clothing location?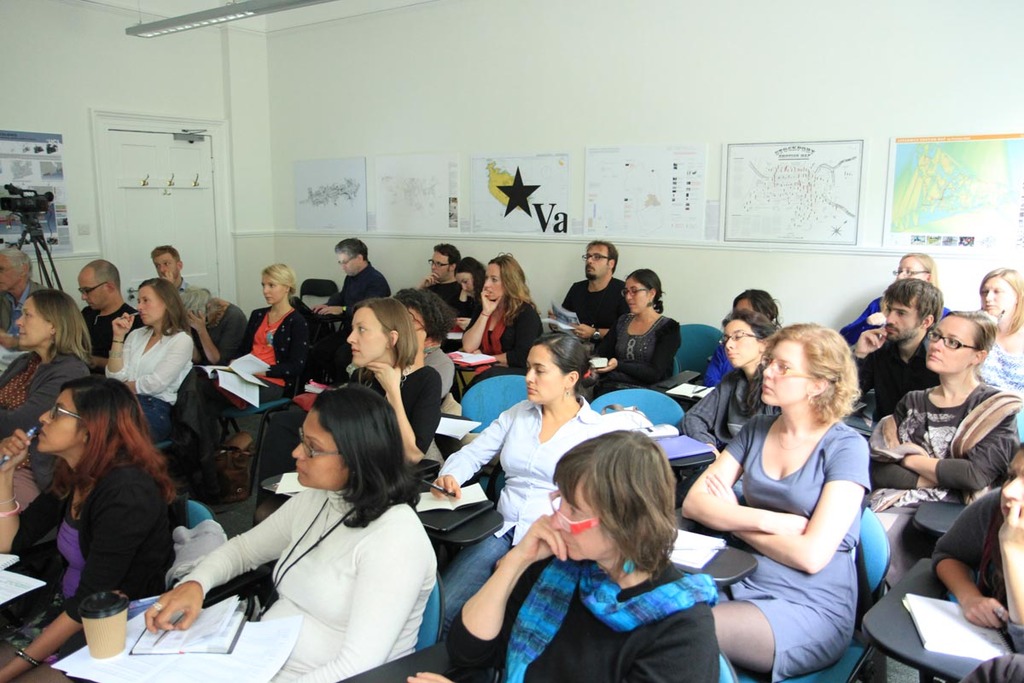
region(724, 418, 873, 682)
